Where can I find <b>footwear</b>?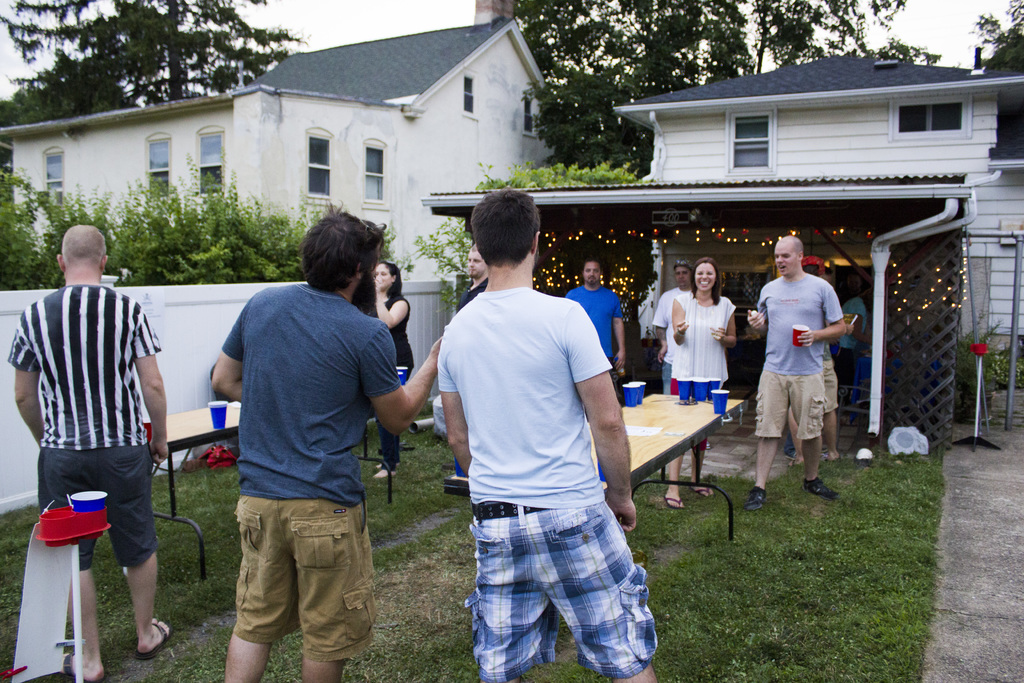
You can find it at (61,652,81,682).
